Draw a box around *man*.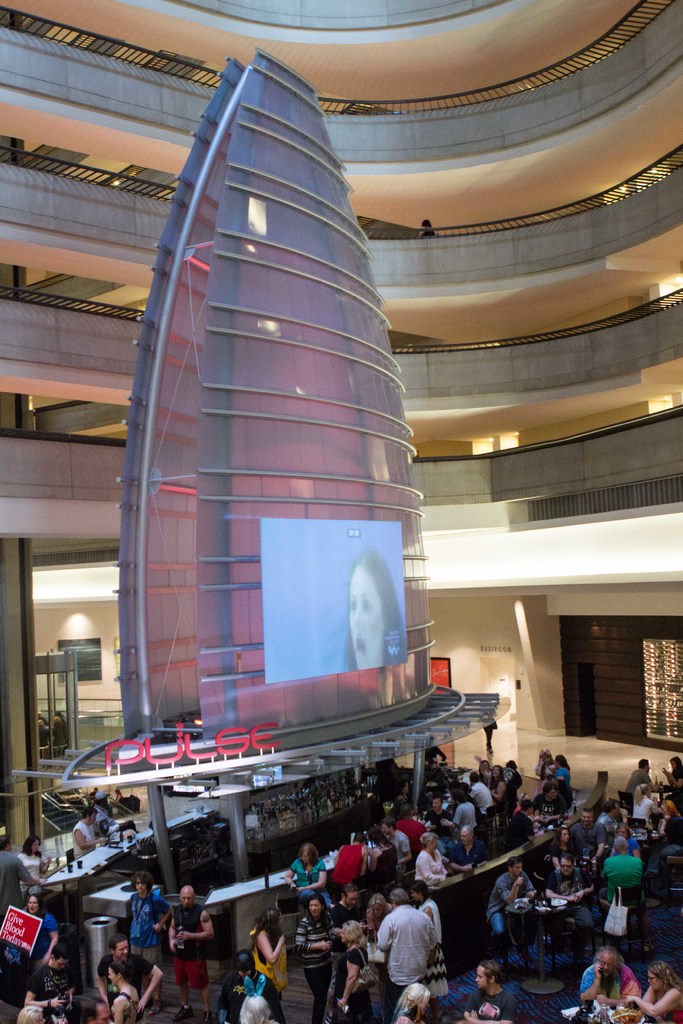
bbox=[0, 833, 50, 926].
